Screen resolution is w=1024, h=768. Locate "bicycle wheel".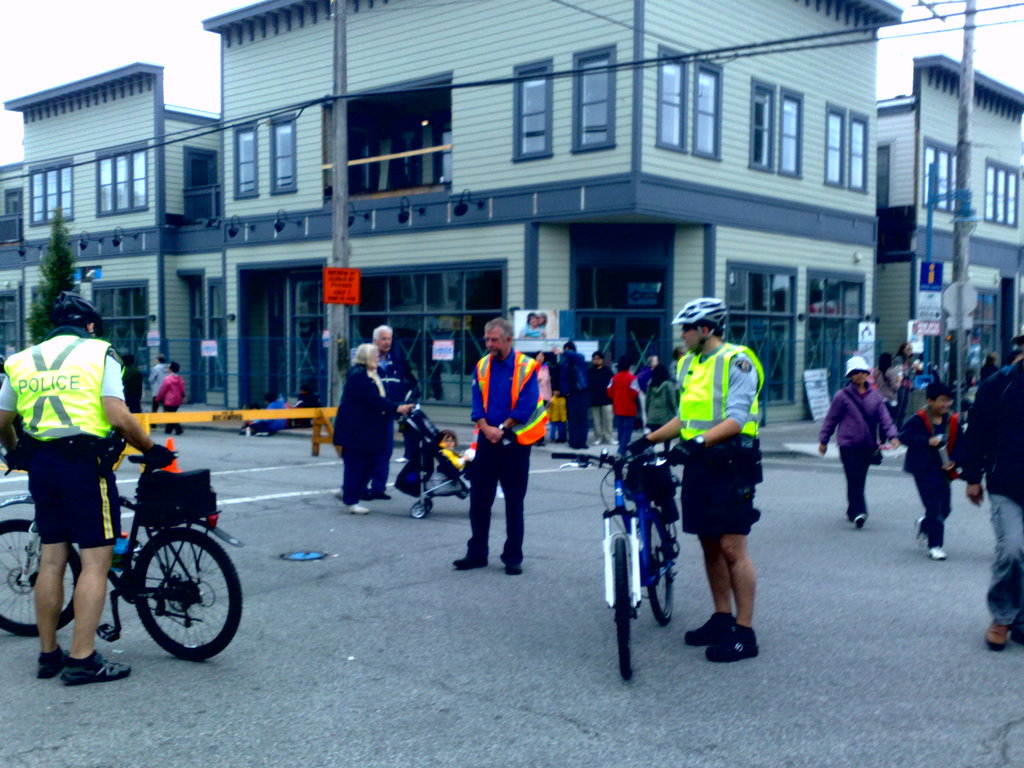
[611,540,637,685].
